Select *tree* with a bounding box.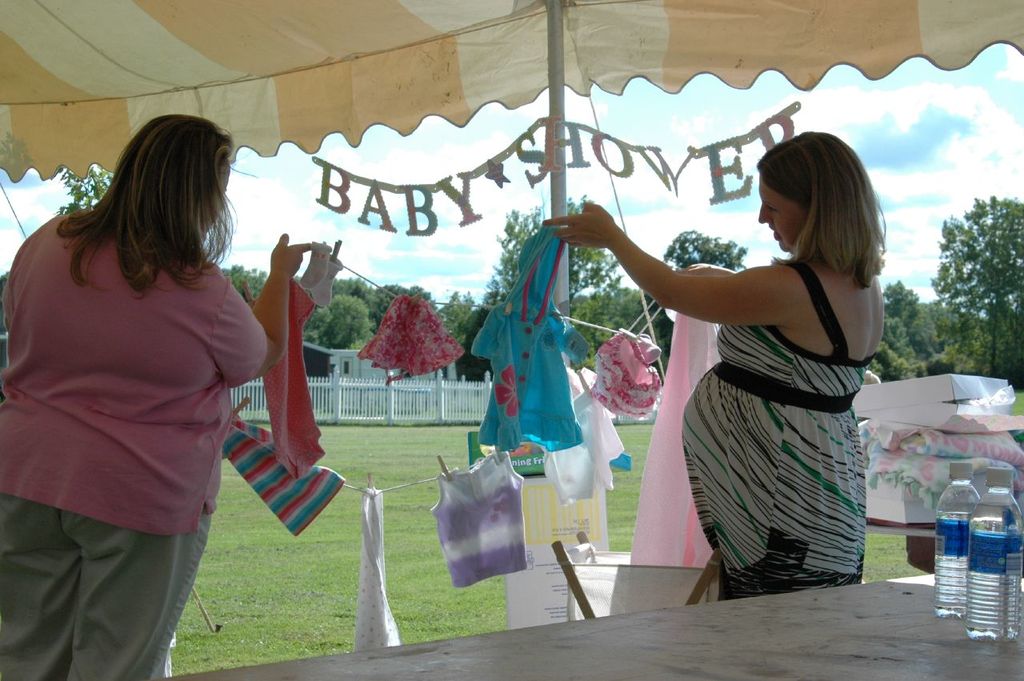
left=304, top=285, right=367, bottom=345.
